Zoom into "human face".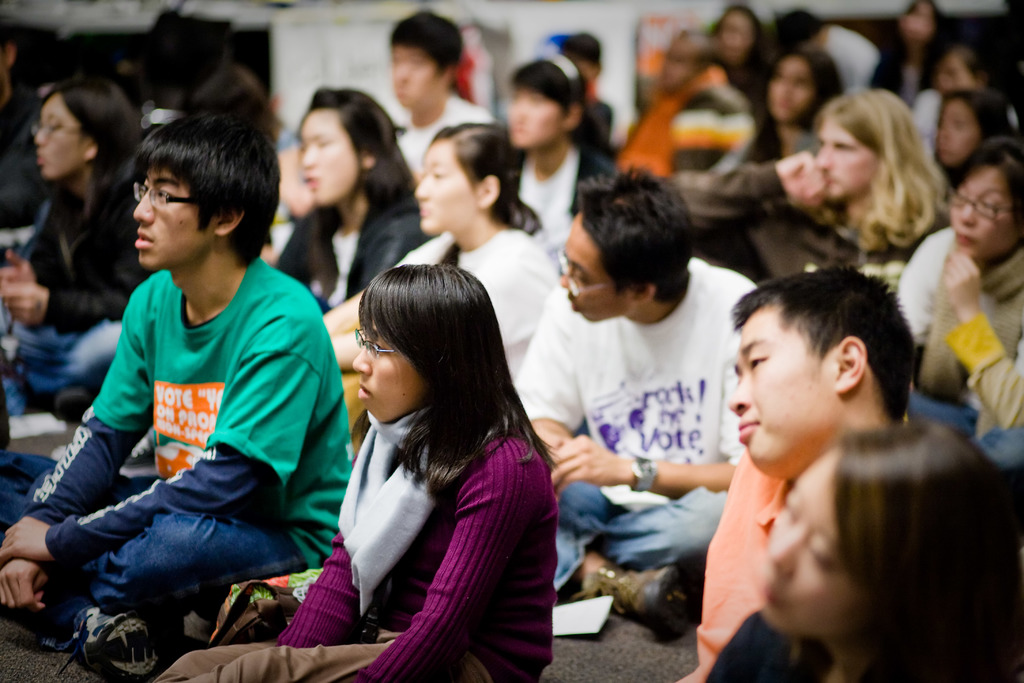
Zoom target: x1=945 y1=168 x2=1021 y2=258.
